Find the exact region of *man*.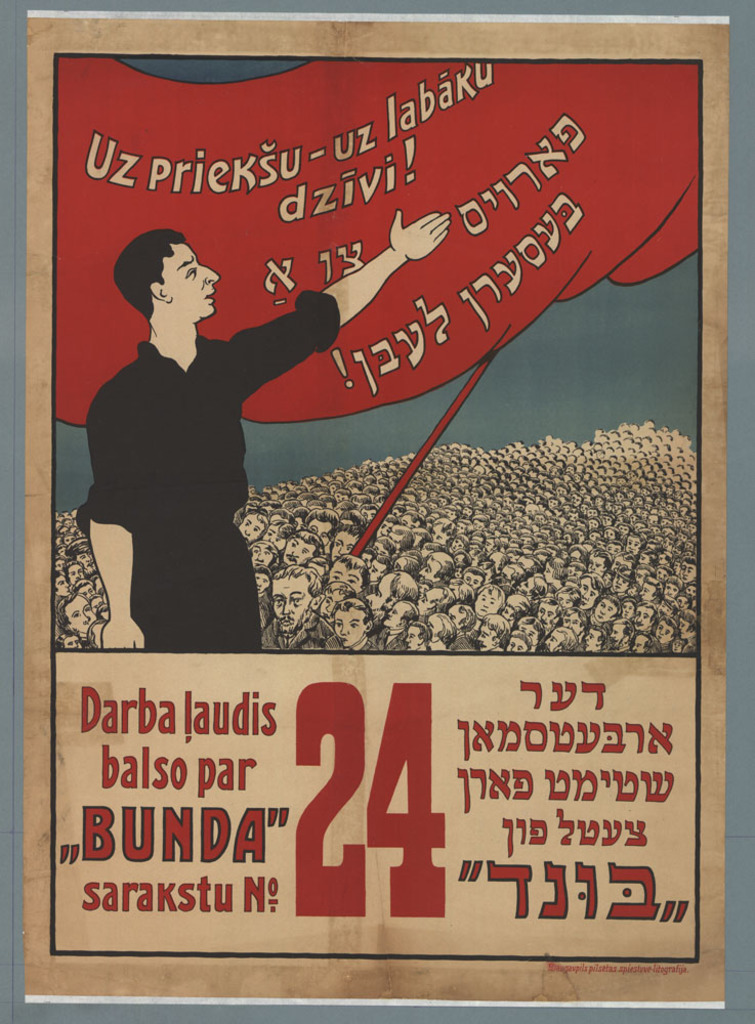
Exact region: box=[75, 214, 450, 653].
